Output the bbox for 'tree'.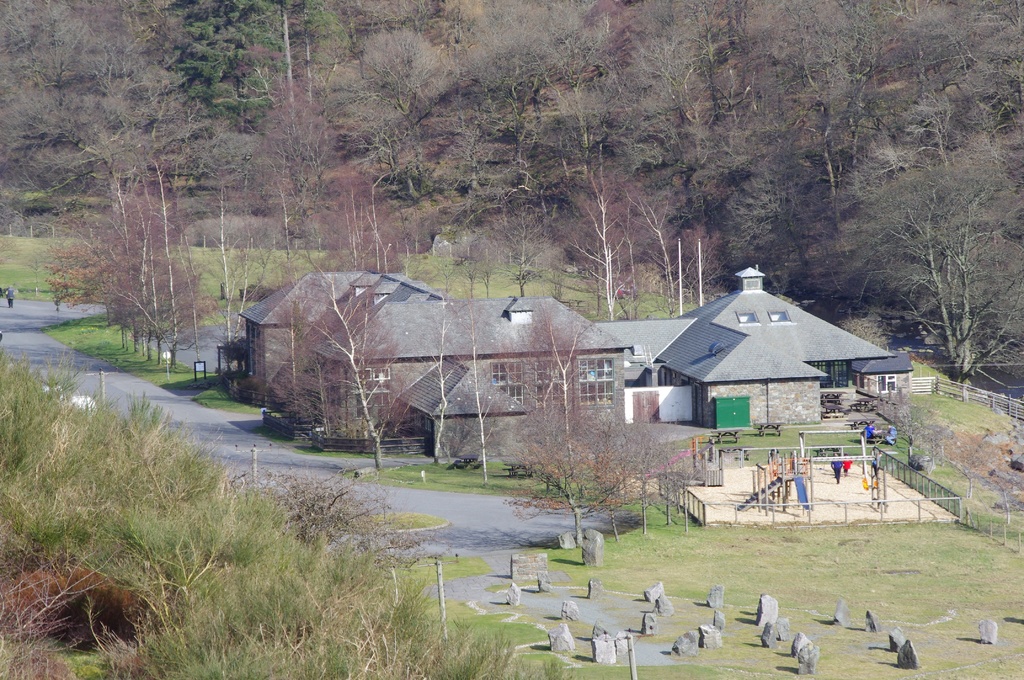
506, 311, 589, 457.
